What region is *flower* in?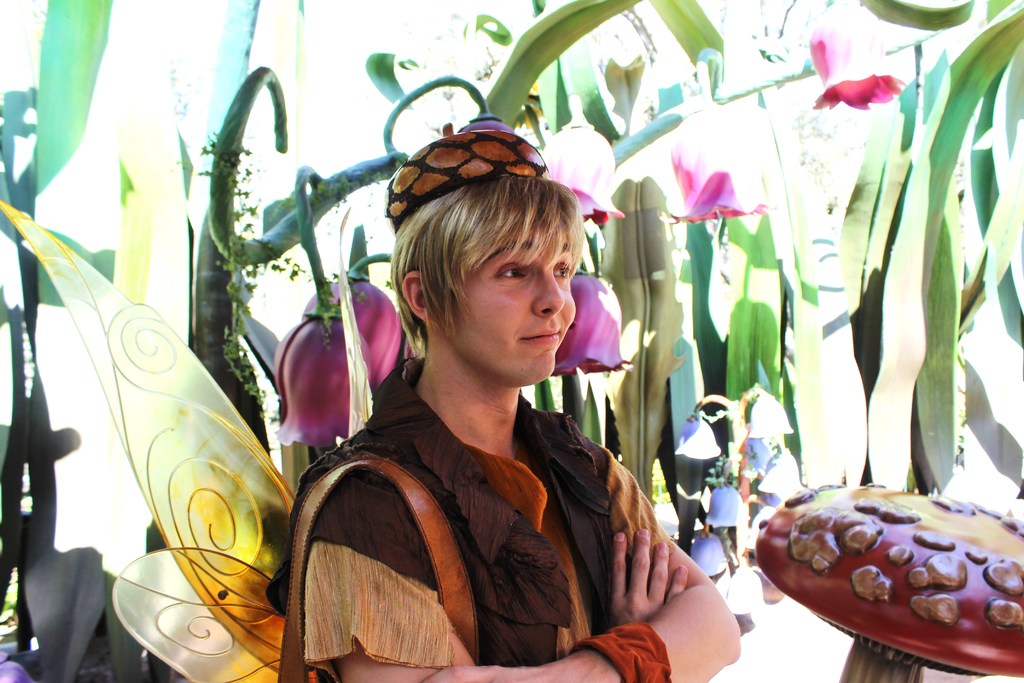
(left=724, top=567, right=766, bottom=609).
